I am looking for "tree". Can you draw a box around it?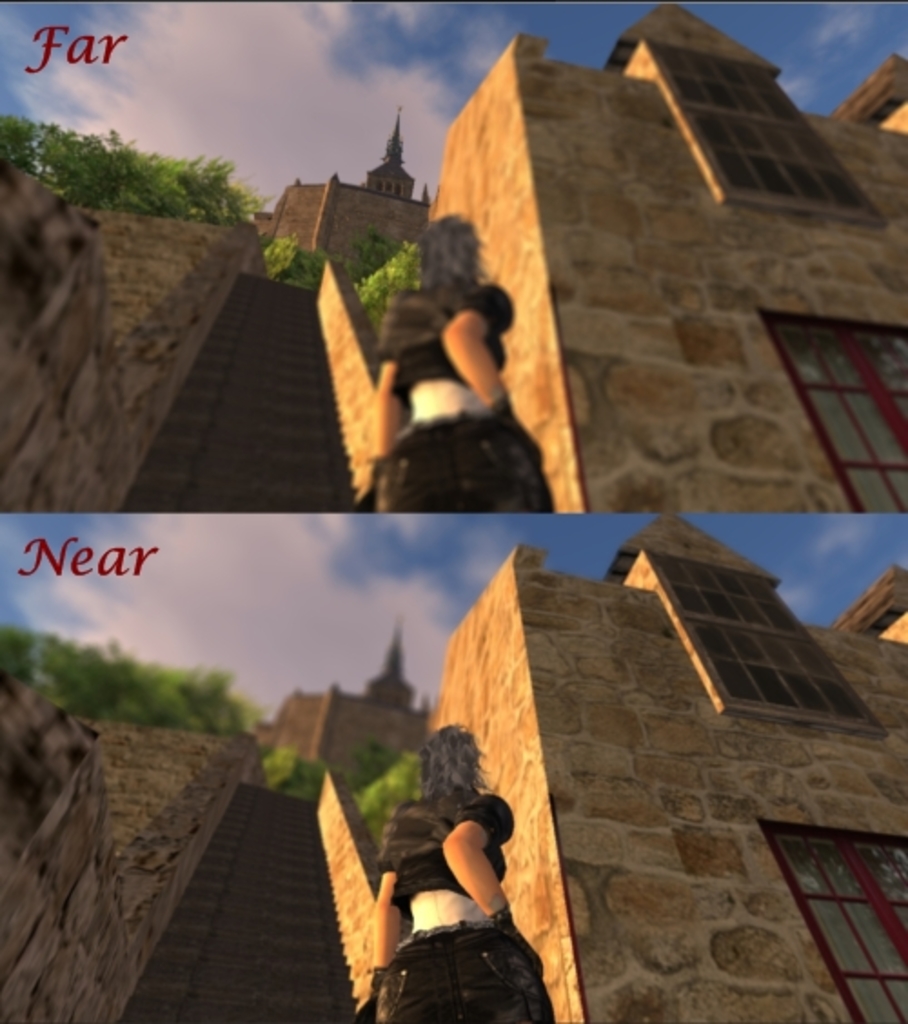
Sure, the bounding box is (0, 111, 272, 225).
